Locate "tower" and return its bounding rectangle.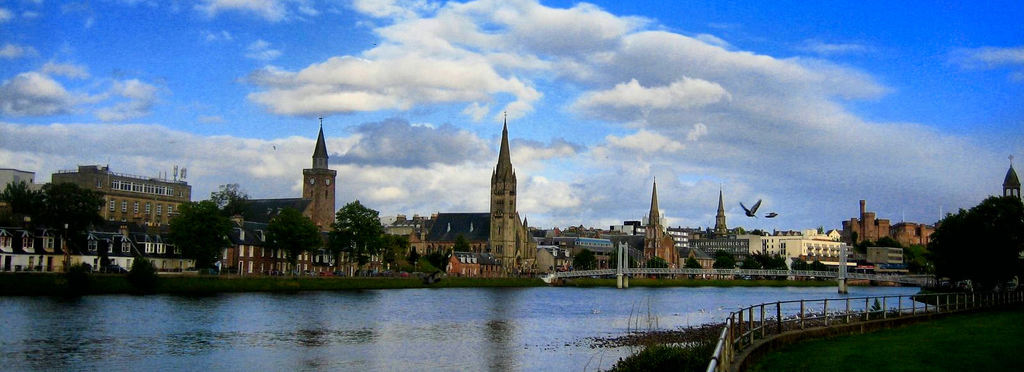
<region>488, 115, 538, 275</region>.
